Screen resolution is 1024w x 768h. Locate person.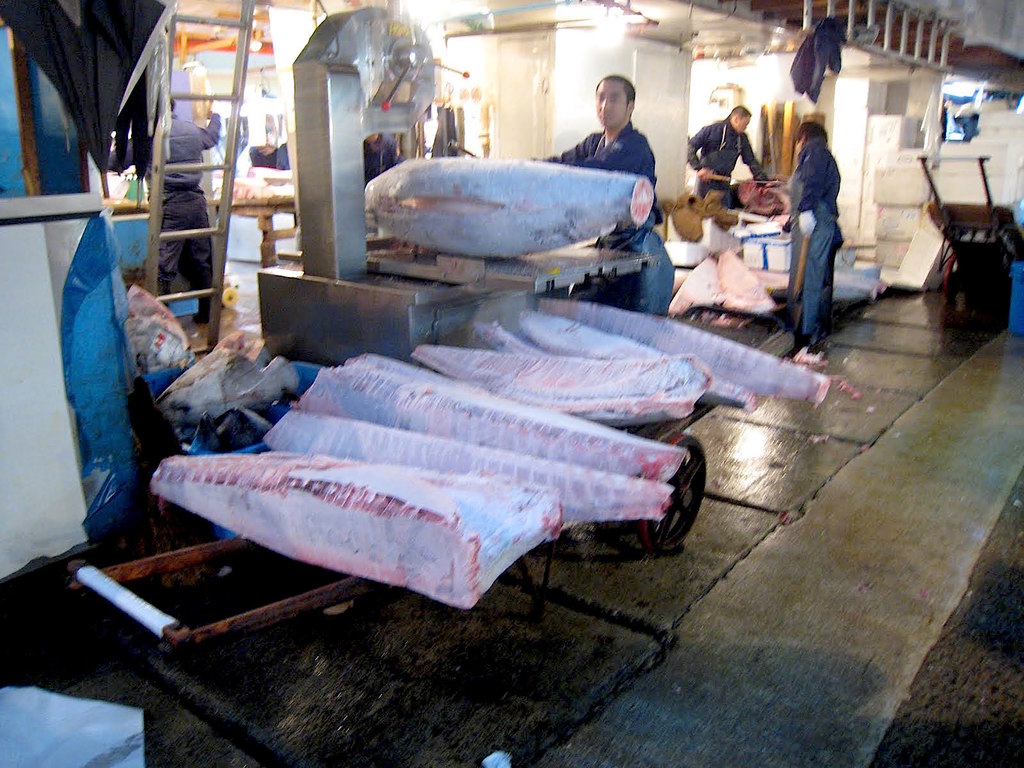
{"x1": 788, "y1": 124, "x2": 845, "y2": 358}.
